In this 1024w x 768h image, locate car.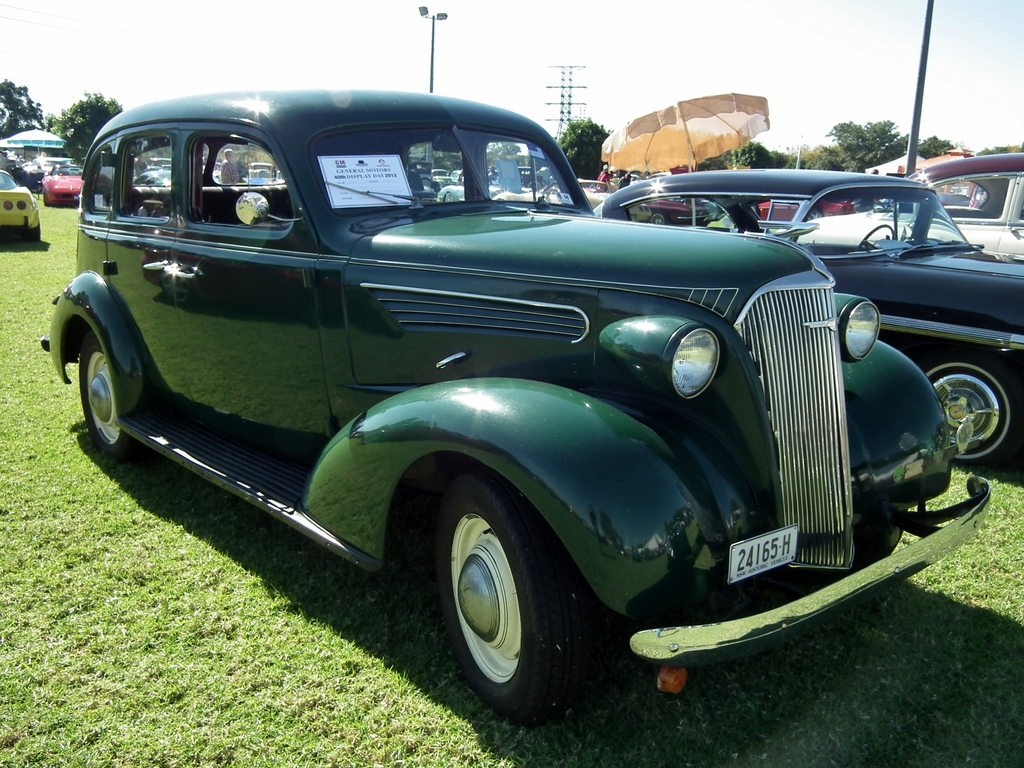
Bounding box: 0,167,39,239.
